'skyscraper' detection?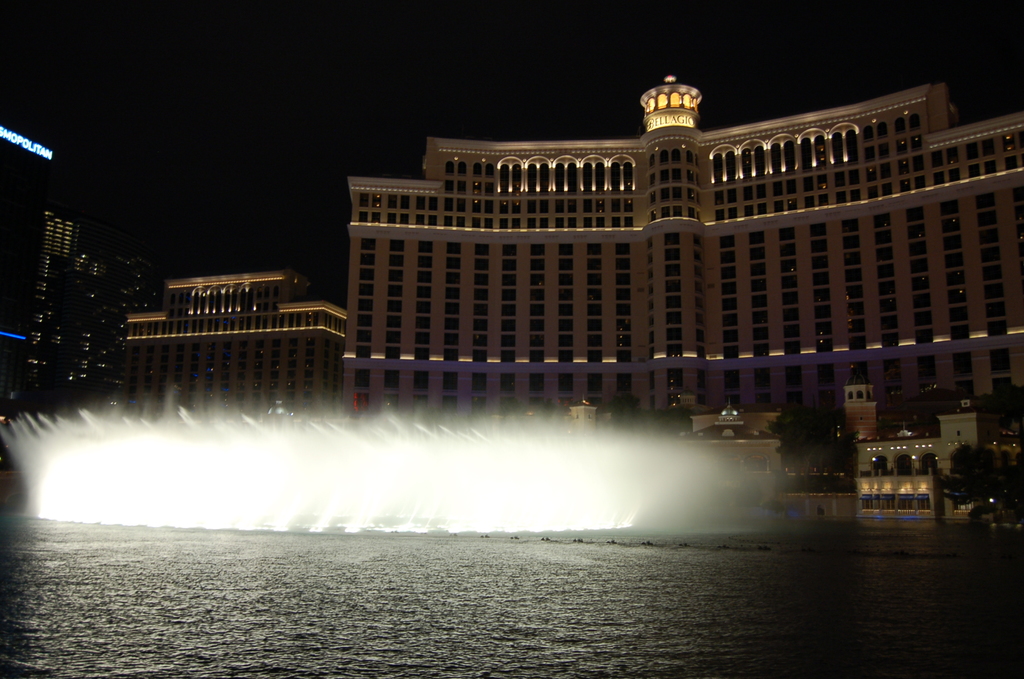
[x1=353, y1=88, x2=995, y2=445]
